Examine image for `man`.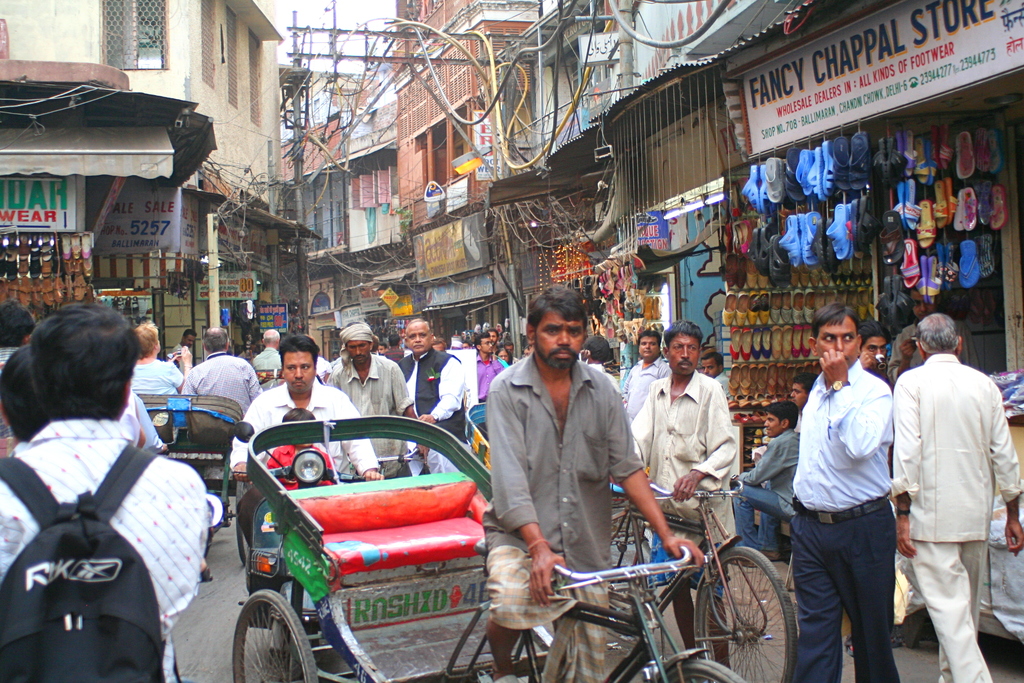
Examination result: box=[221, 334, 381, 541].
